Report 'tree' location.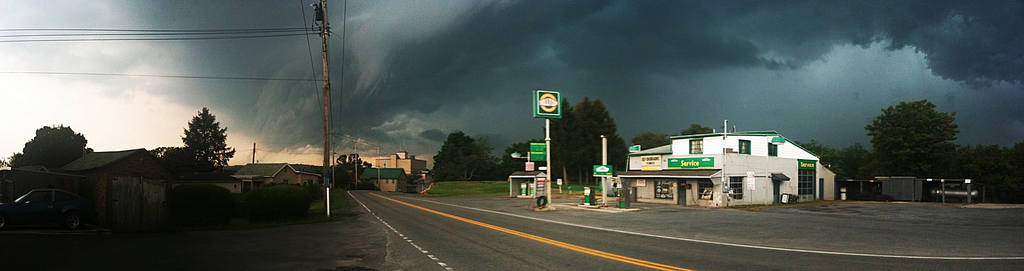
Report: bbox=(630, 124, 717, 149).
